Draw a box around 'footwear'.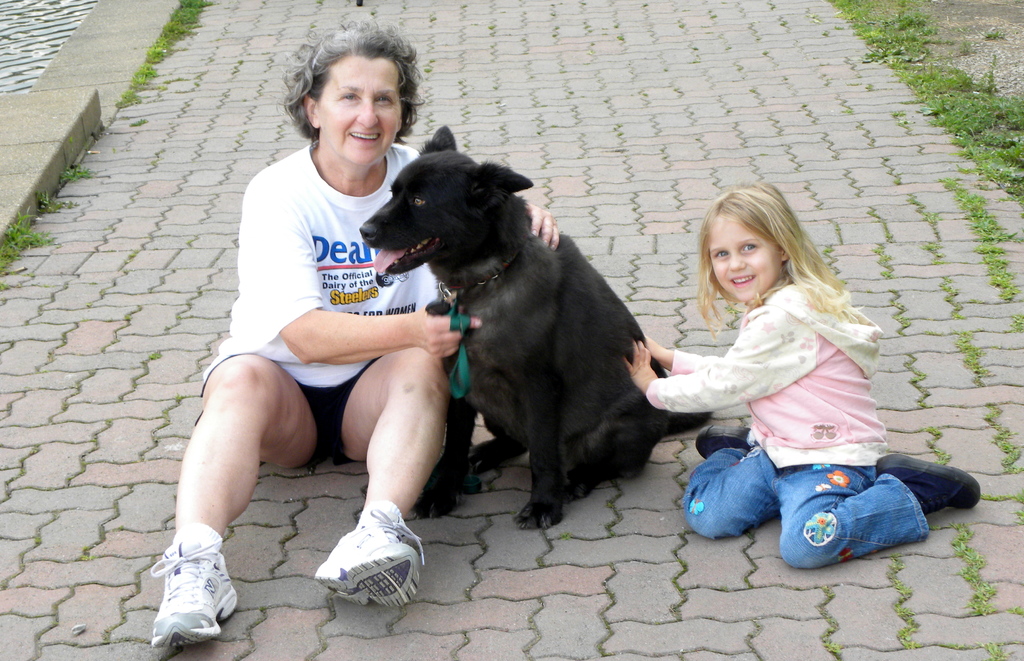
{"left": 874, "top": 452, "right": 983, "bottom": 515}.
